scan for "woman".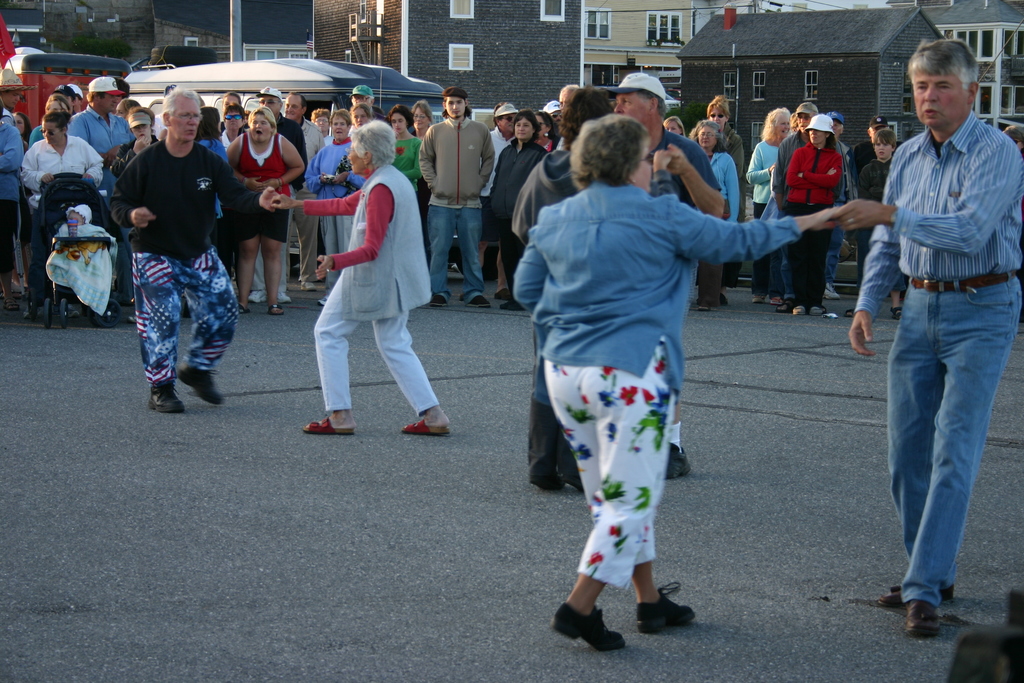
Scan result: region(510, 115, 841, 652).
